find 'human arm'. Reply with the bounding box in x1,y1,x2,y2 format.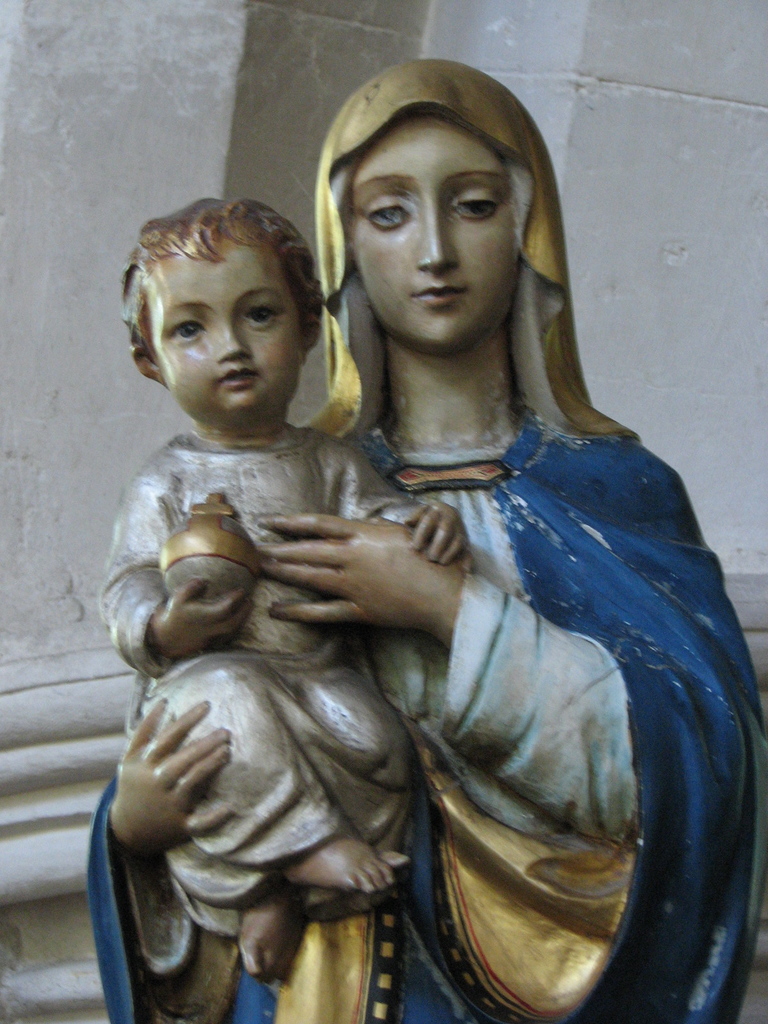
100,484,255,672.
